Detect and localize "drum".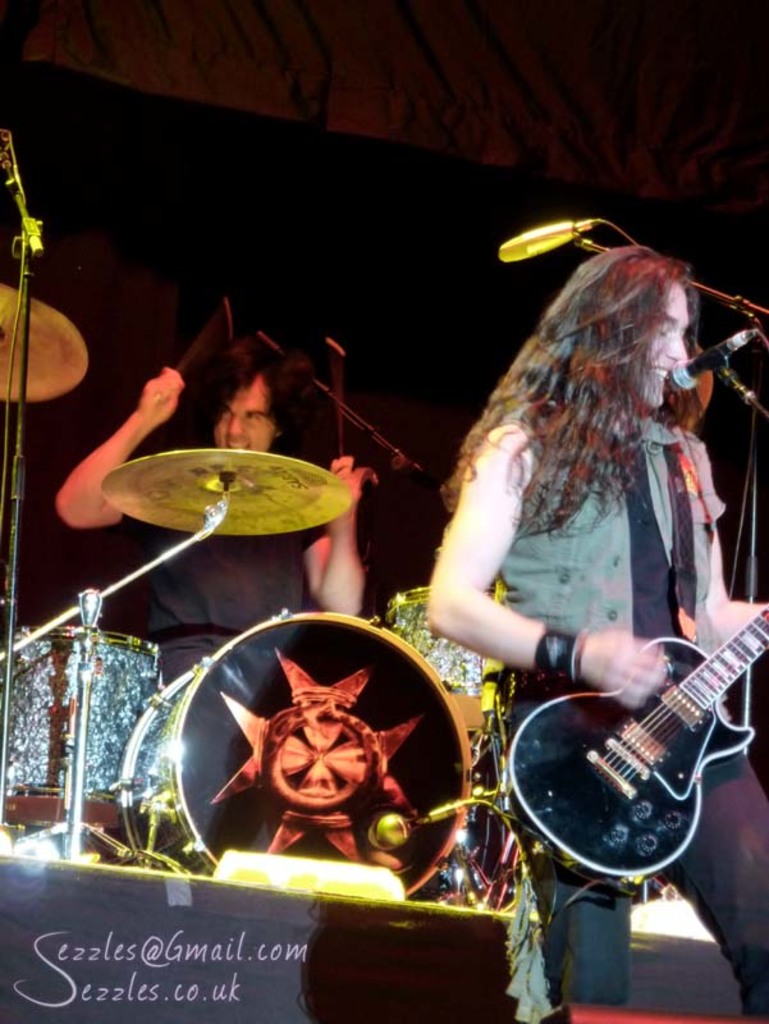
Localized at 385 576 500 741.
